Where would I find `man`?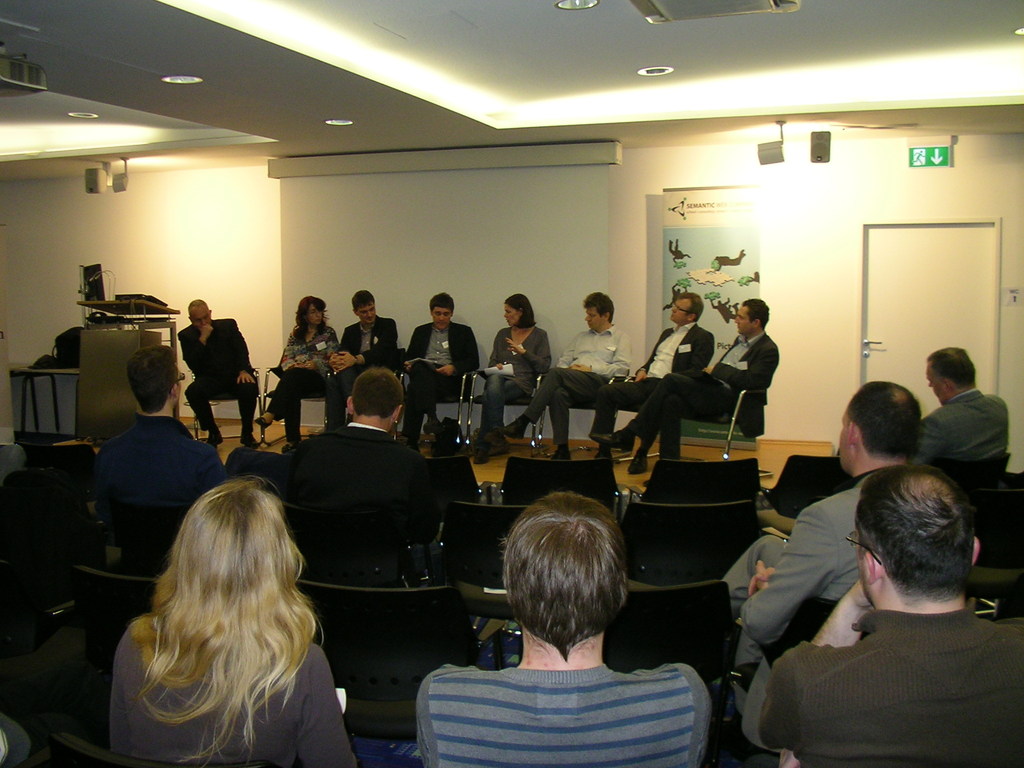
At (x1=83, y1=340, x2=228, y2=550).
